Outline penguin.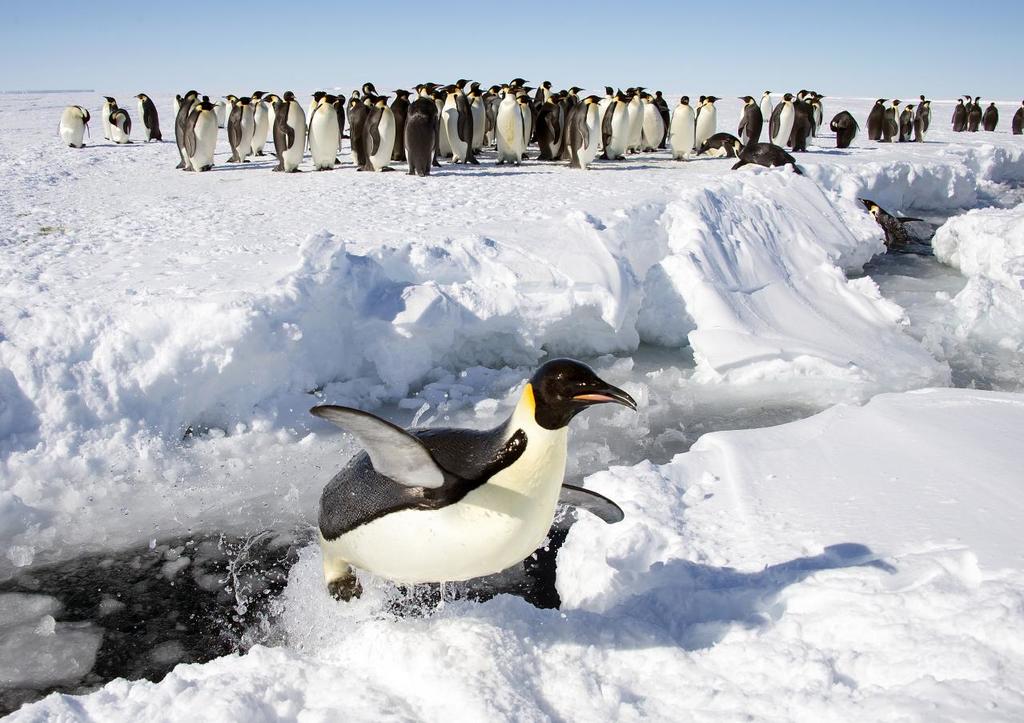
Outline: [572,92,604,165].
